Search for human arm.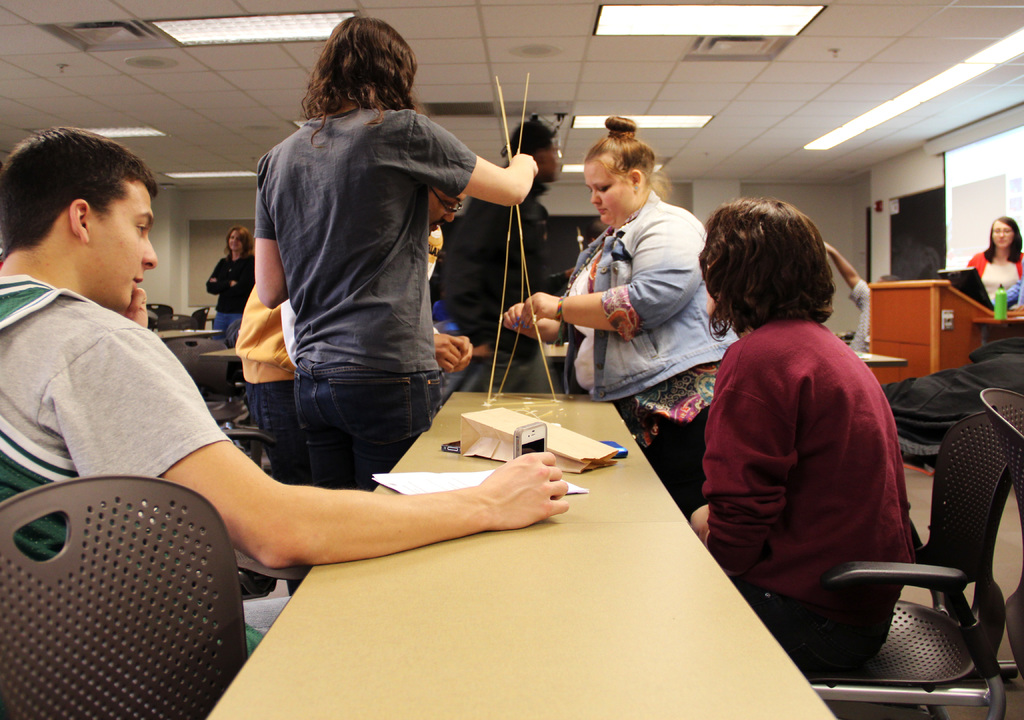
Found at region(498, 295, 564, 348).
